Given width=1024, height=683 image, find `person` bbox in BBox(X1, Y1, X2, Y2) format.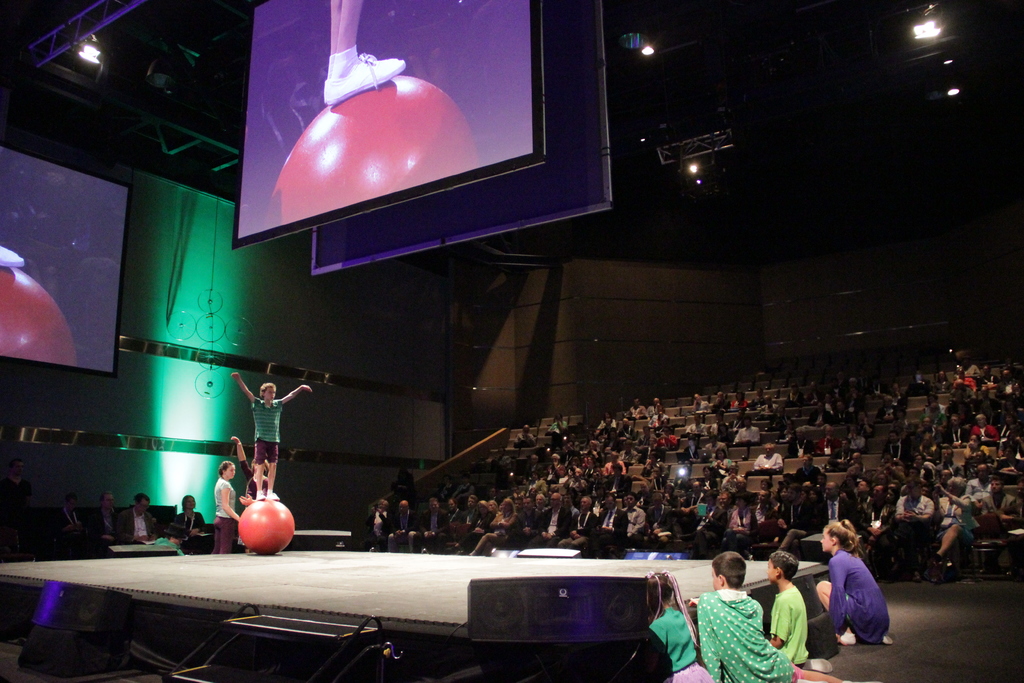
BBox(769, 544, 832, 668).
